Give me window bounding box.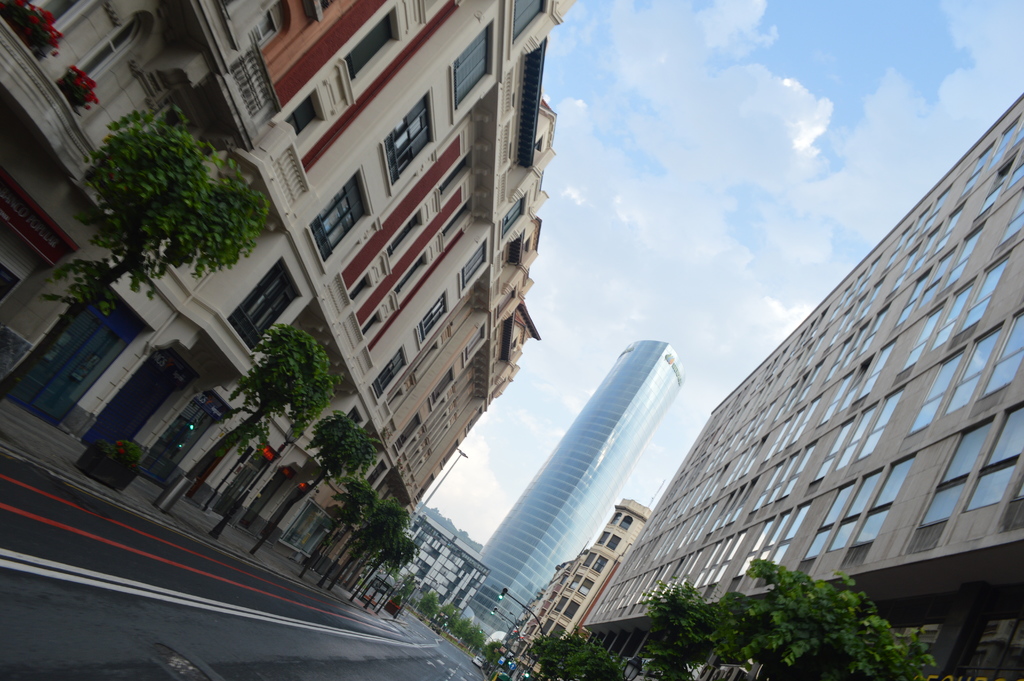
{"left": 447, "top": 16, "right": 495, "bottom": 125}.
